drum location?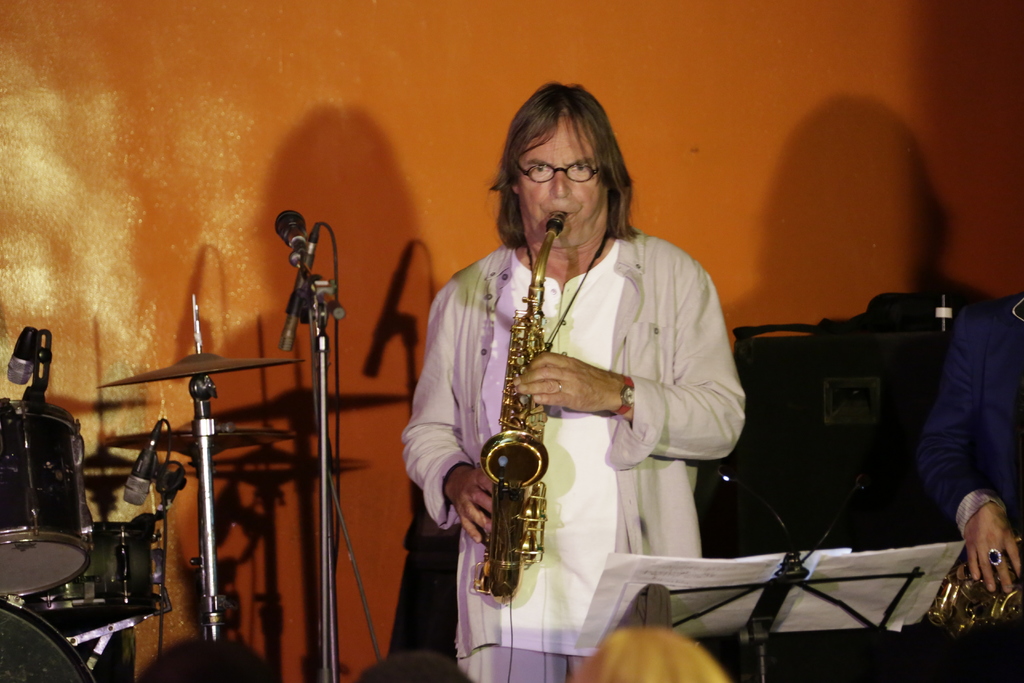
<region>0, 597, 94, 682</region>
